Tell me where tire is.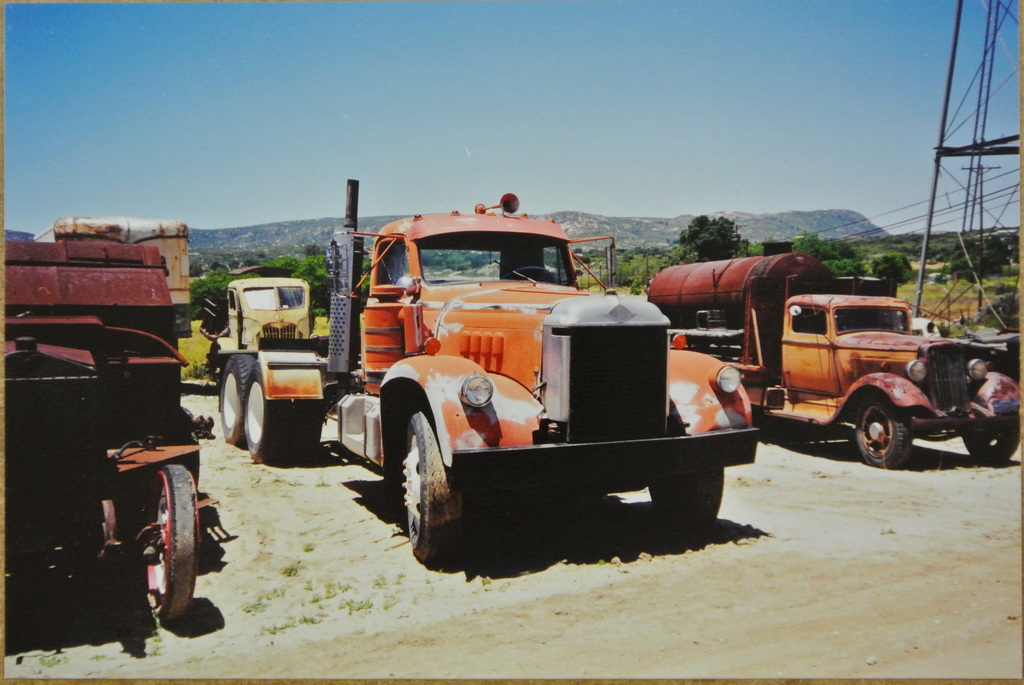
tire is at box(857, 390, 917, 475).
